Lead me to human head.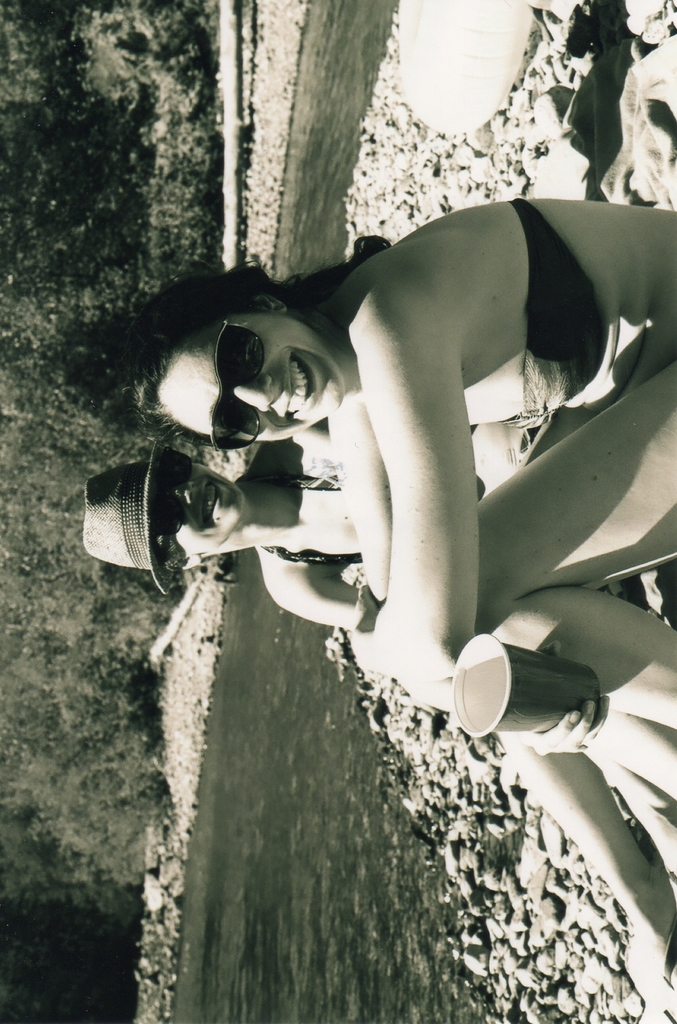
Lead to crop(83, 439, 251, 595).
